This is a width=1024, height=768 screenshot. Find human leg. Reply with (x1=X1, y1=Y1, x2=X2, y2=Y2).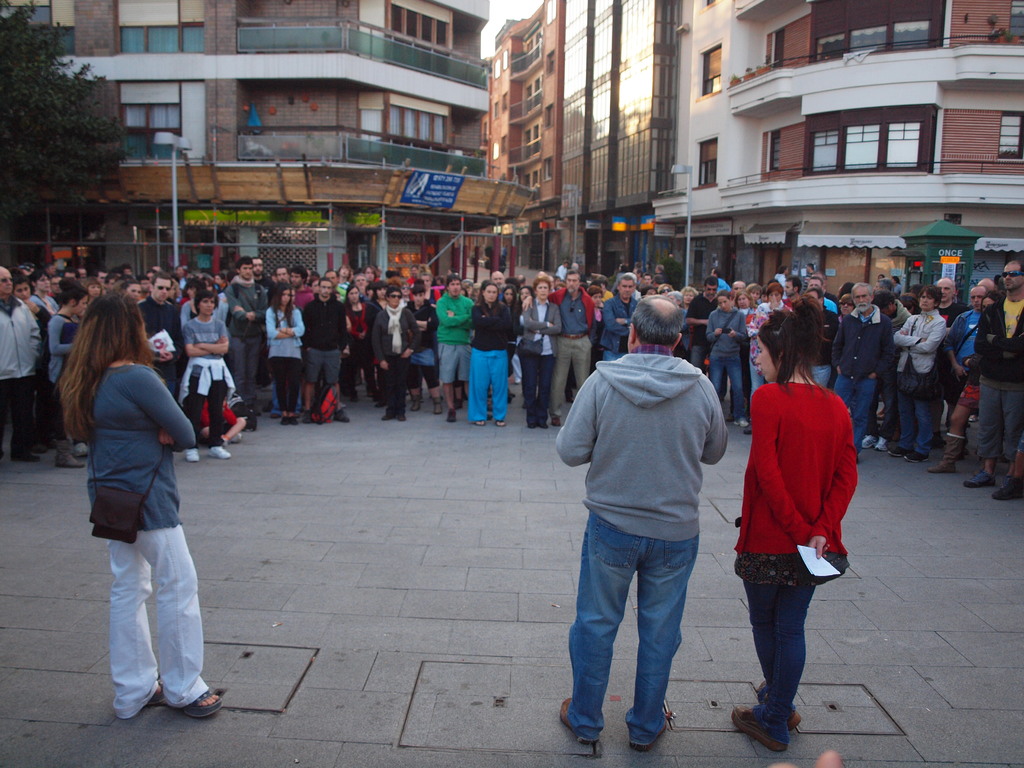
(x1=278, y1=356, x2=298, y2=417).
